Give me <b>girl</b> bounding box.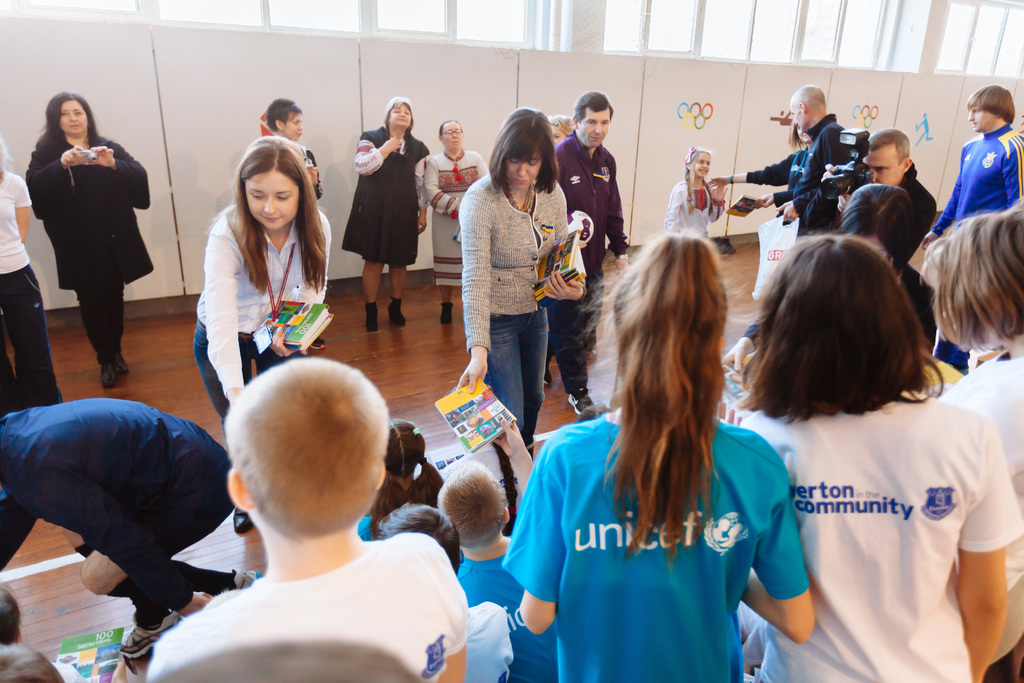
locate(354, 415, 444, 541).
